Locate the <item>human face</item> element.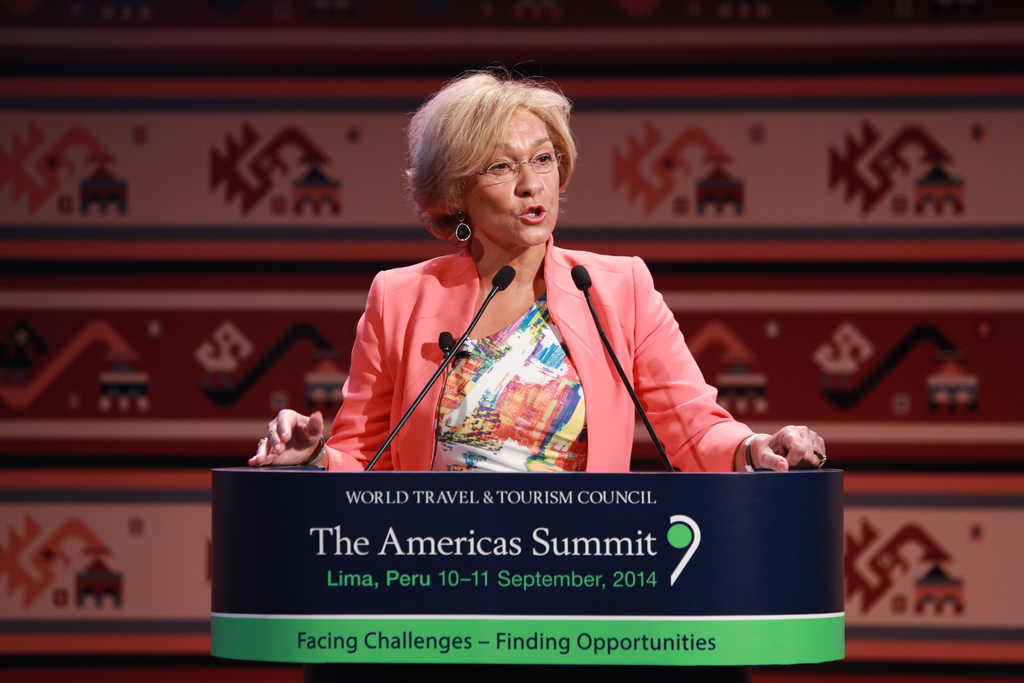
Element bbox: (463, 109, 564, 245).
